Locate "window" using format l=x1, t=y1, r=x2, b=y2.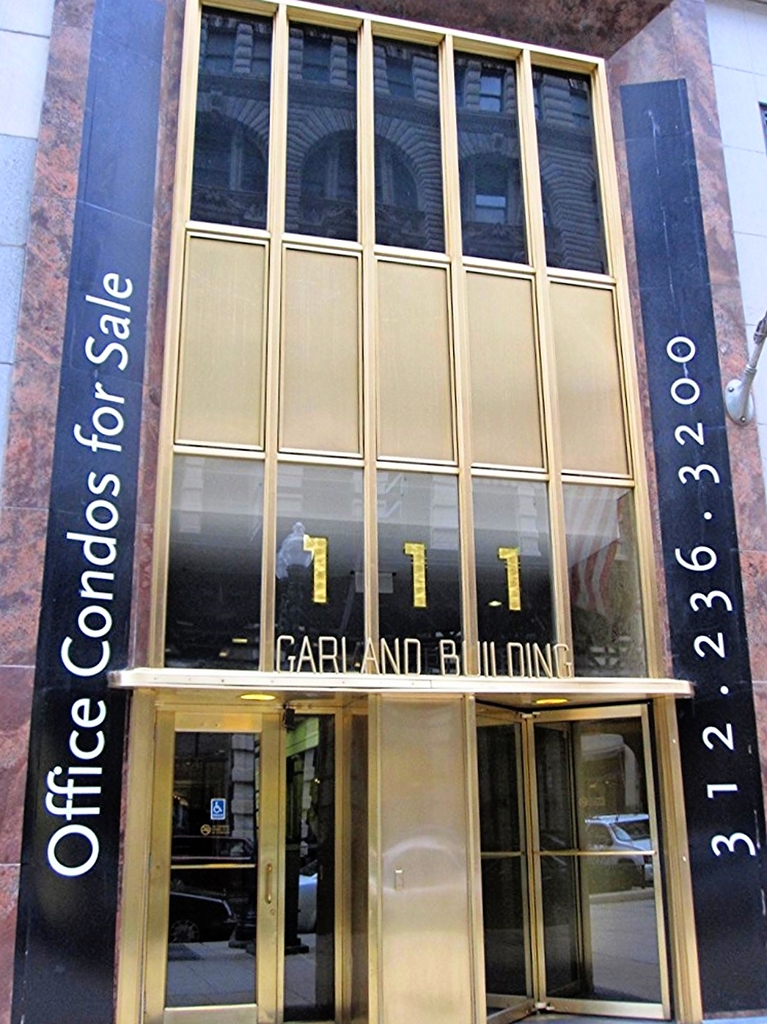
l=277, t=22, r=358, b=254.
